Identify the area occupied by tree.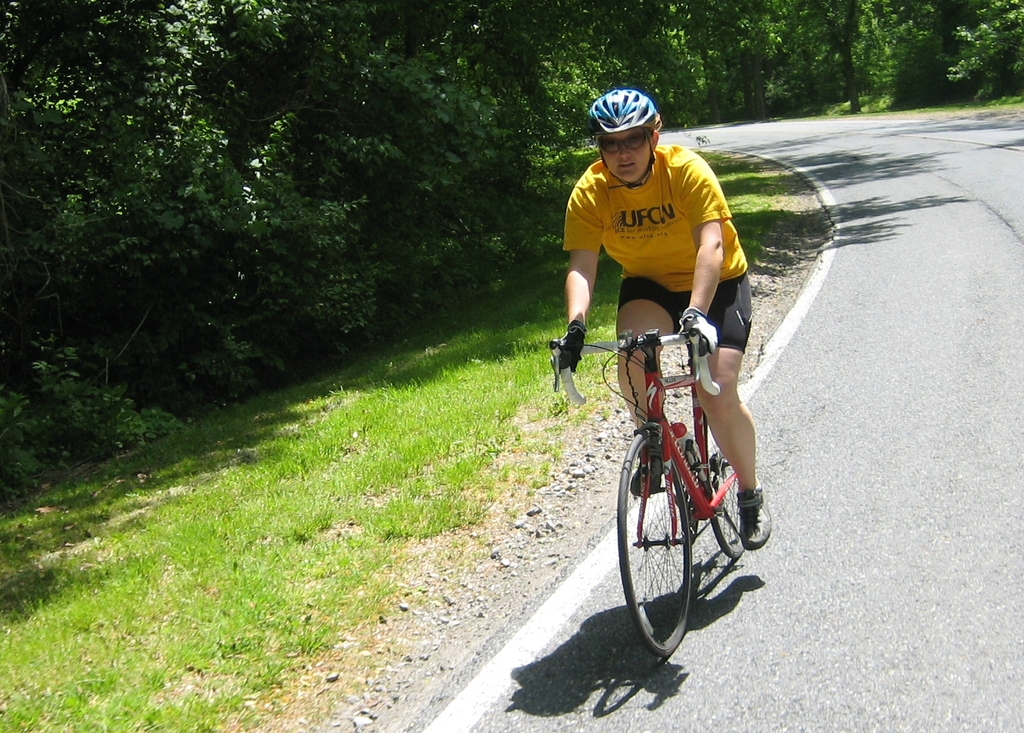
Area: [x1=0, y1=0, x2=702, y2=588].
